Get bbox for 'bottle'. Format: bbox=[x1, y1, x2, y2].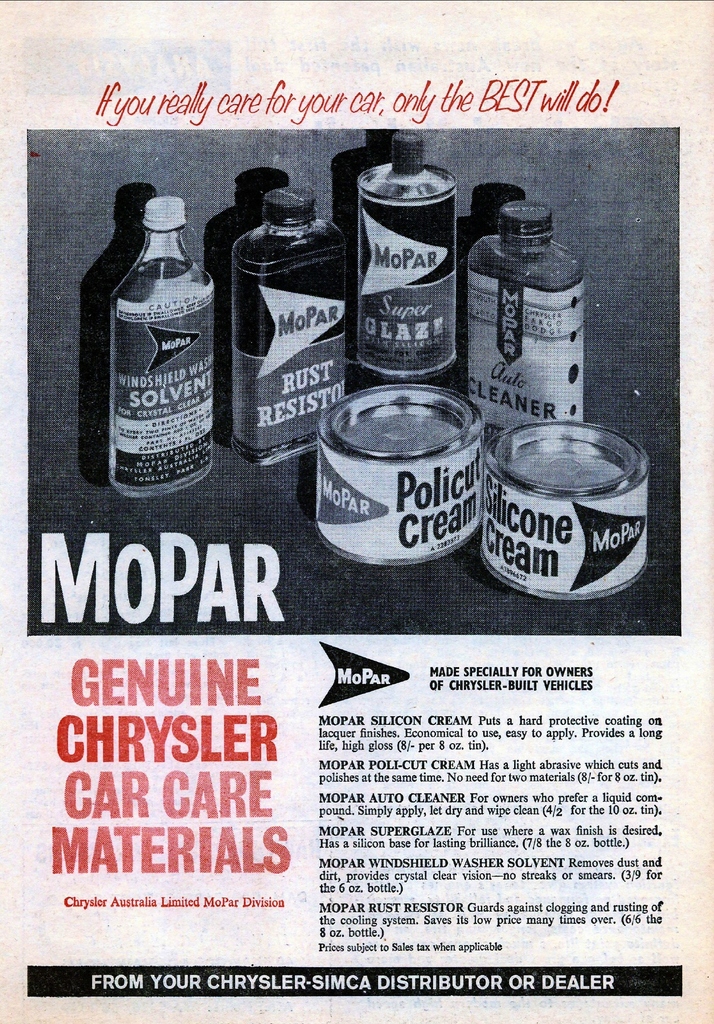
bbox=[95, 190, 220, 481].
